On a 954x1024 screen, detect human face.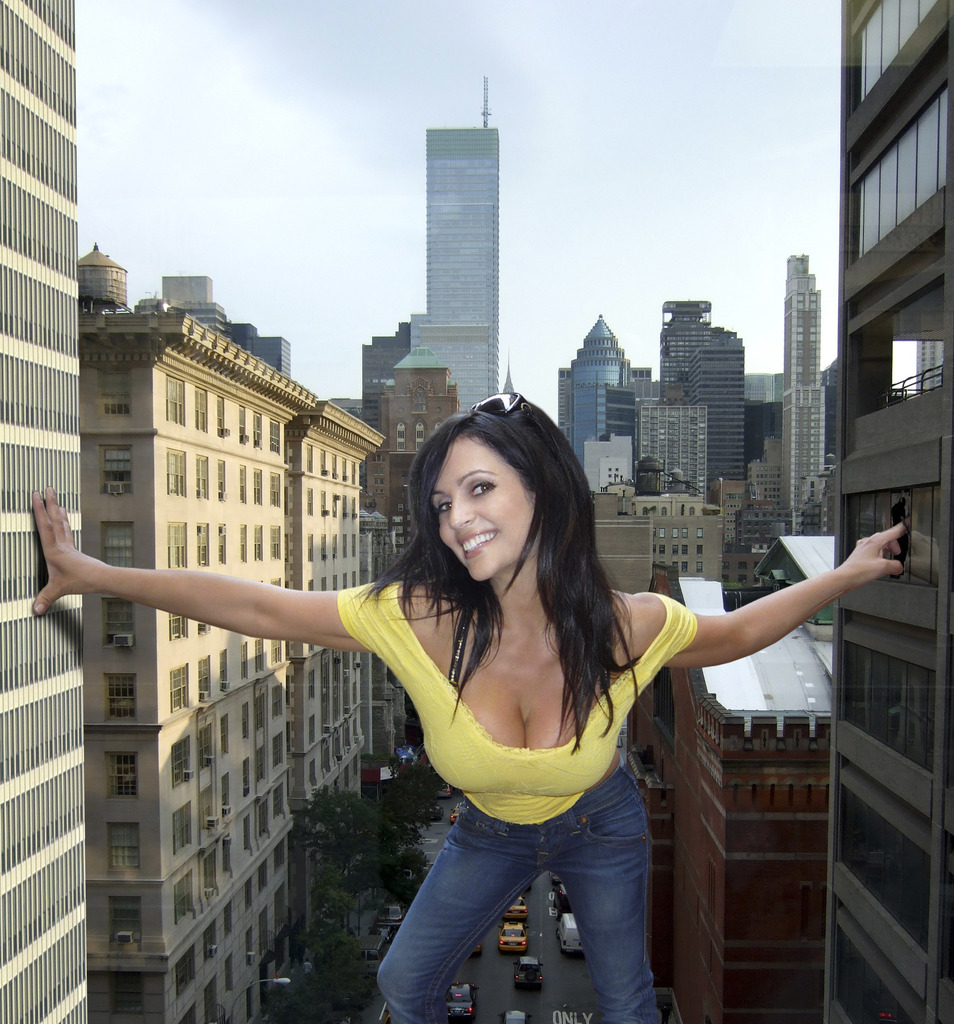
437,442,536,580.
